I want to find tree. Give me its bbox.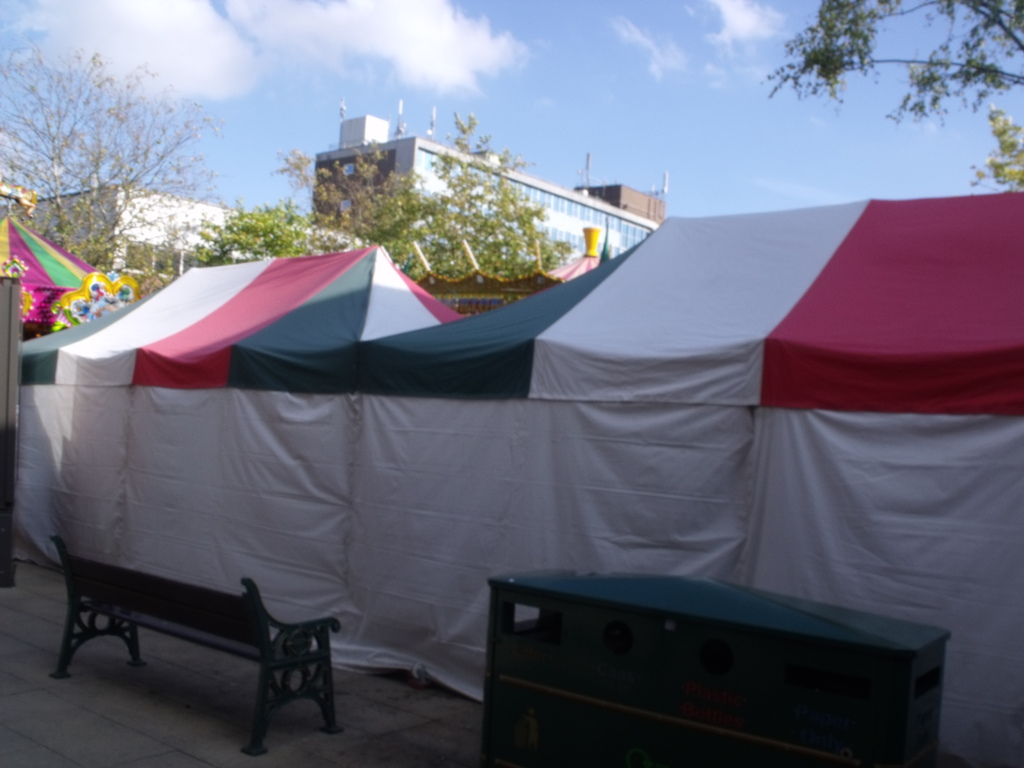
box(280, 140, 419, 243).
